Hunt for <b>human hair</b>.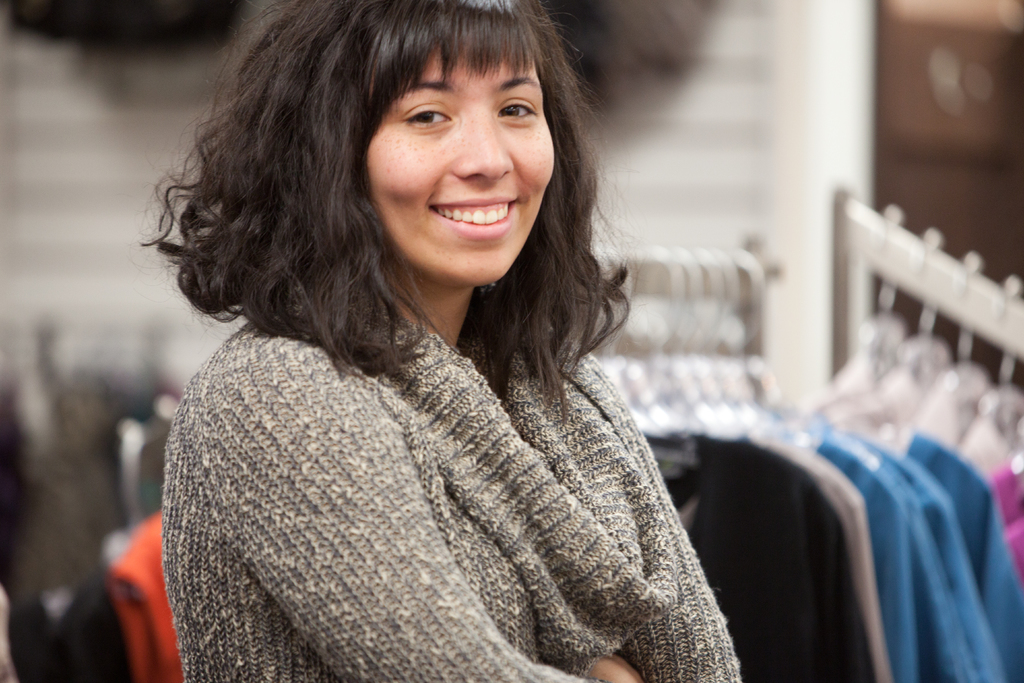
Hunted down at x1=172 y1=3 x2=590 y2=370.
